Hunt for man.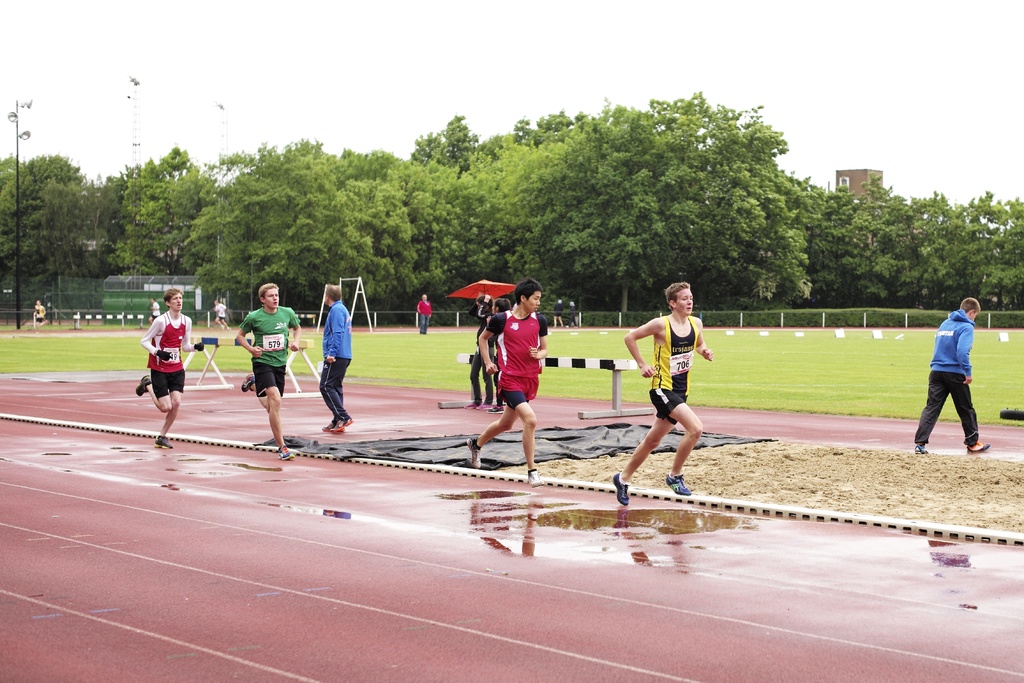
Hunted down at 35 300 51 334.
